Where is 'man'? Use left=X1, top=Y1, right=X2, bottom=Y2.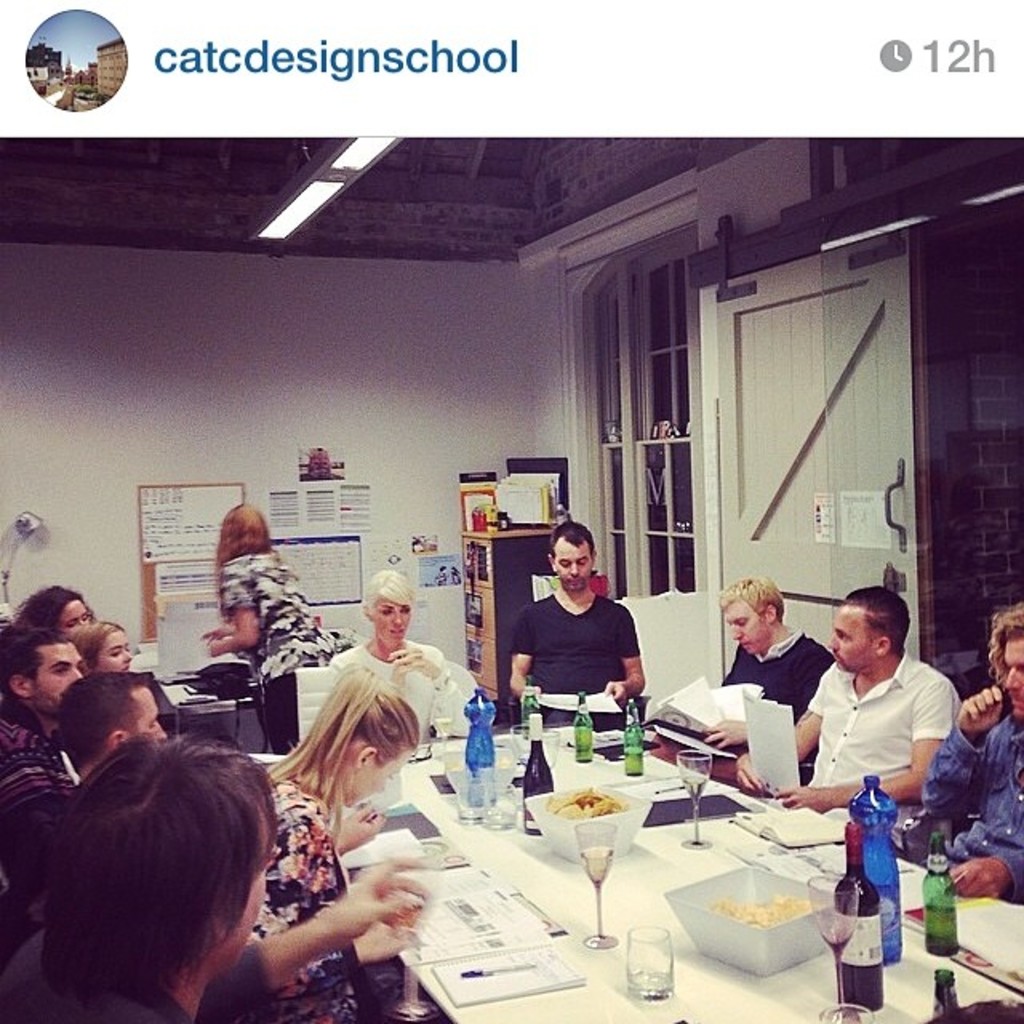
left=918, top=597, right=1022, bottom=896.
